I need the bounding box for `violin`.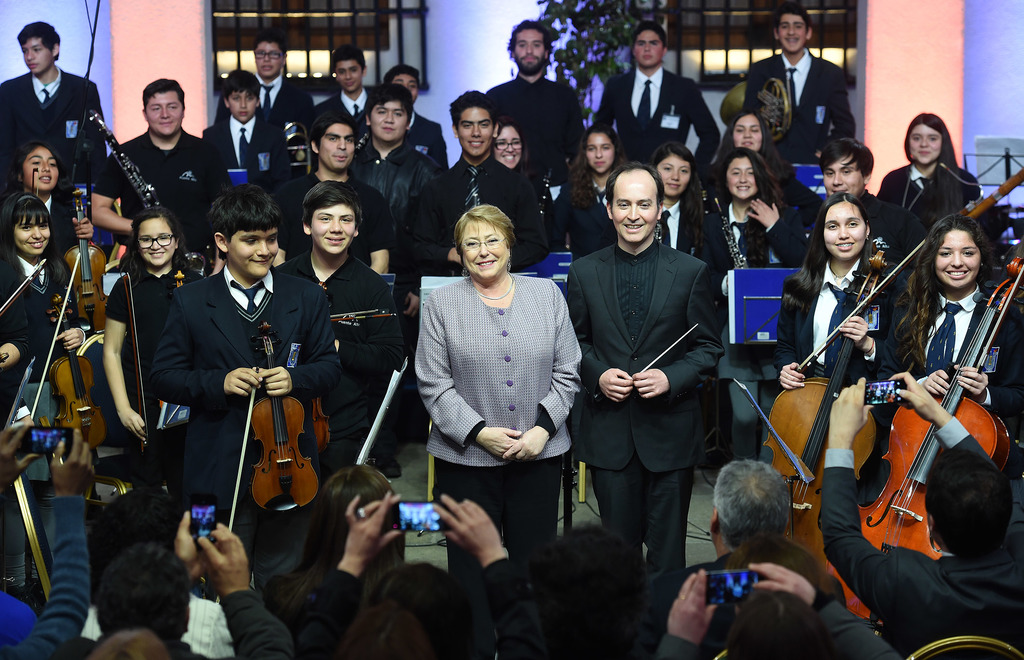
Here it is: (left=953, top=165, right=1023, bottom=221).
